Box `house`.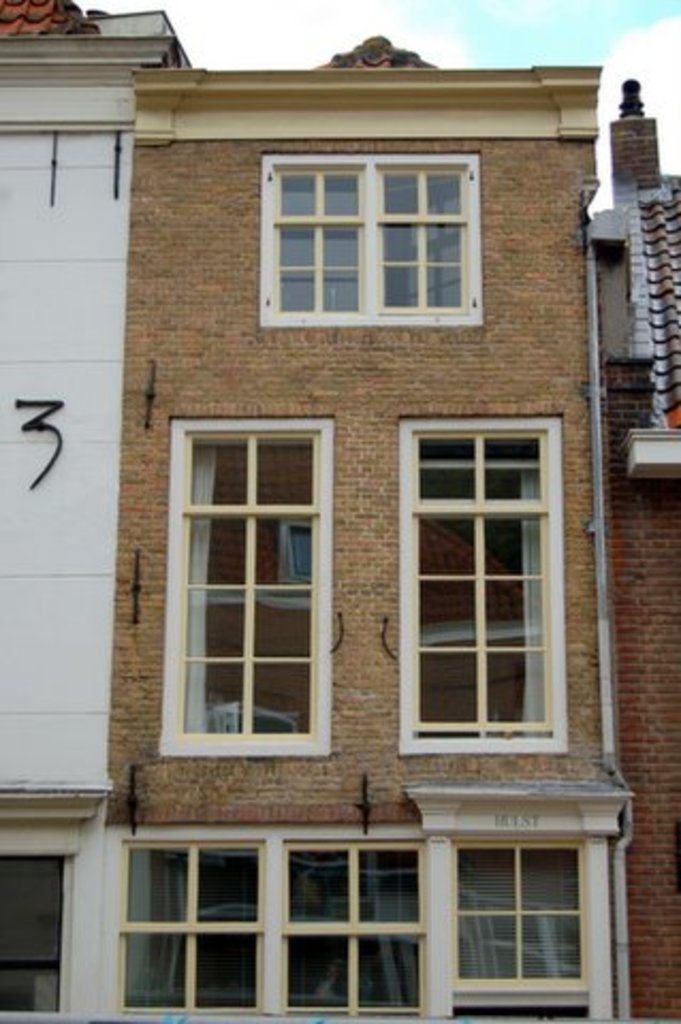
589 75 679 1022.
